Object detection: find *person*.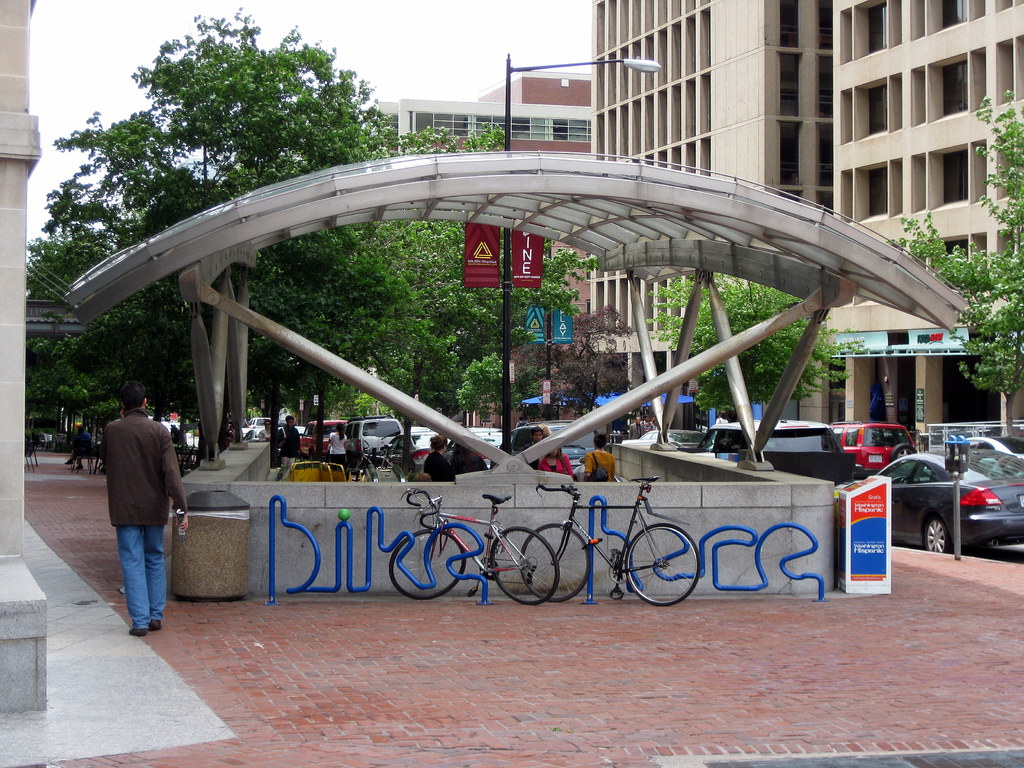
(left=449, top=447, right=487, bottom=476).
